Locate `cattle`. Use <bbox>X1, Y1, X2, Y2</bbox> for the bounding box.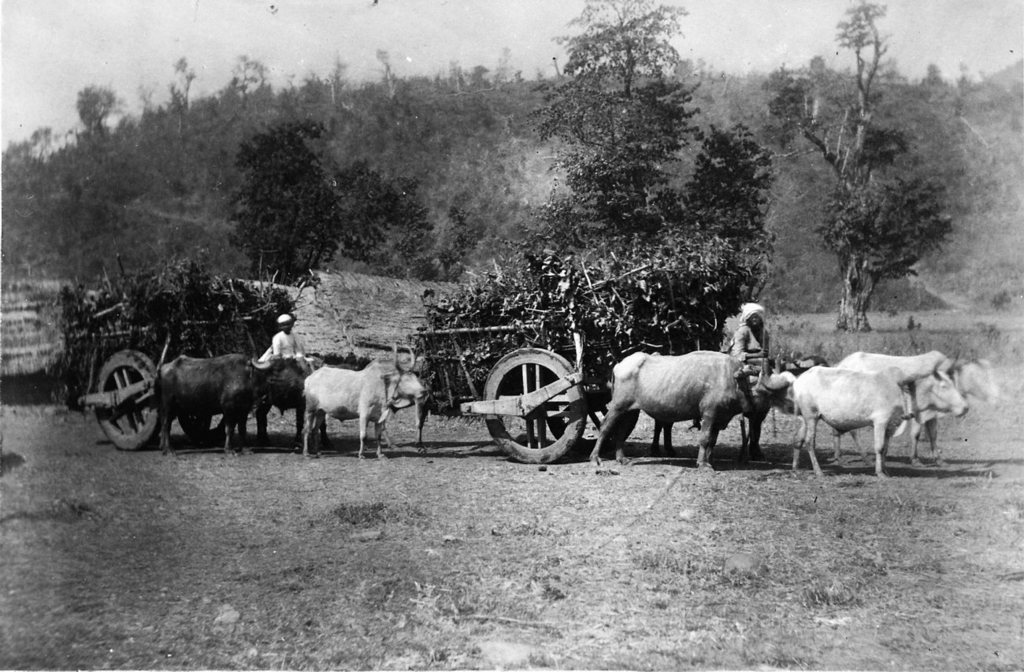
<bbox>149, 349, 306, 455</bbox>.
